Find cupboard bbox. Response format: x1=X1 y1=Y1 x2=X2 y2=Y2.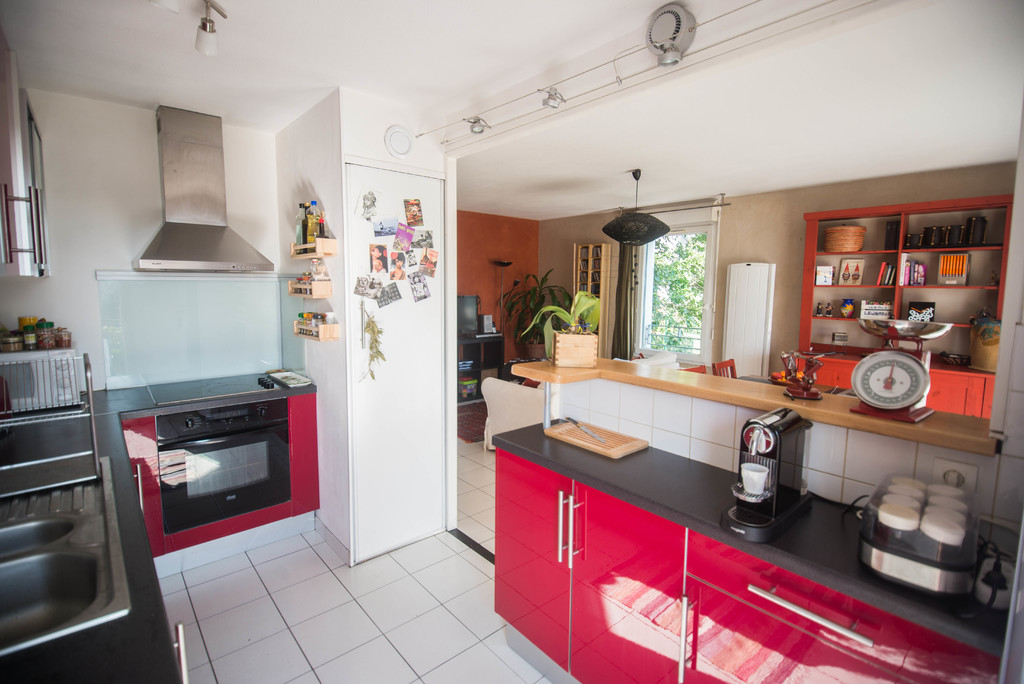
x1=780 y1=186 x2=1012 y2=418.
